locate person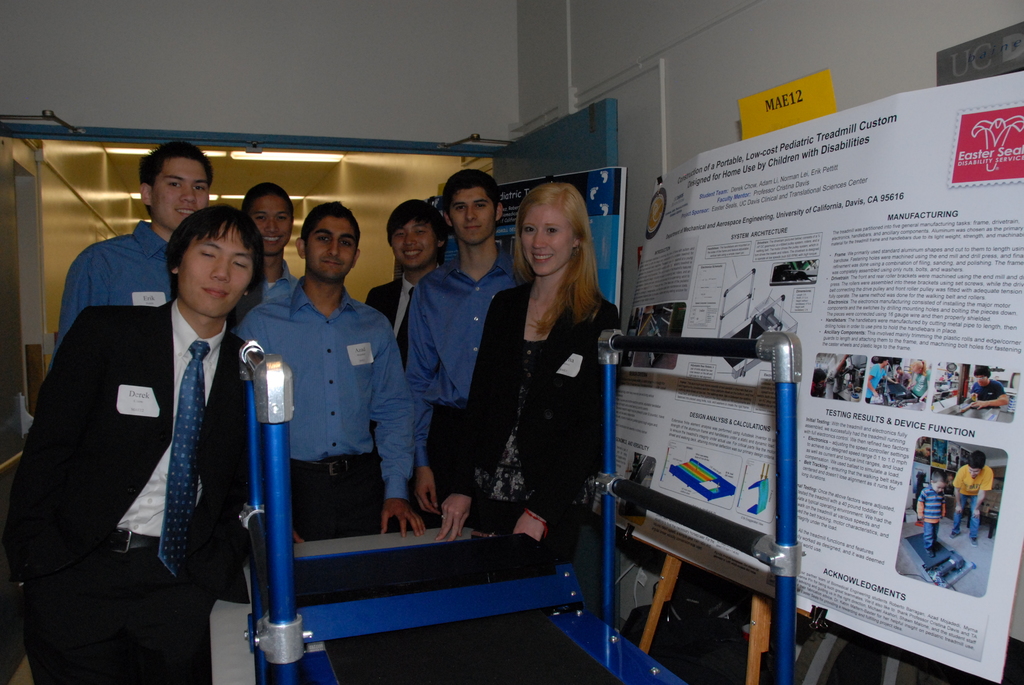
<box>227,202,430,538</box>
